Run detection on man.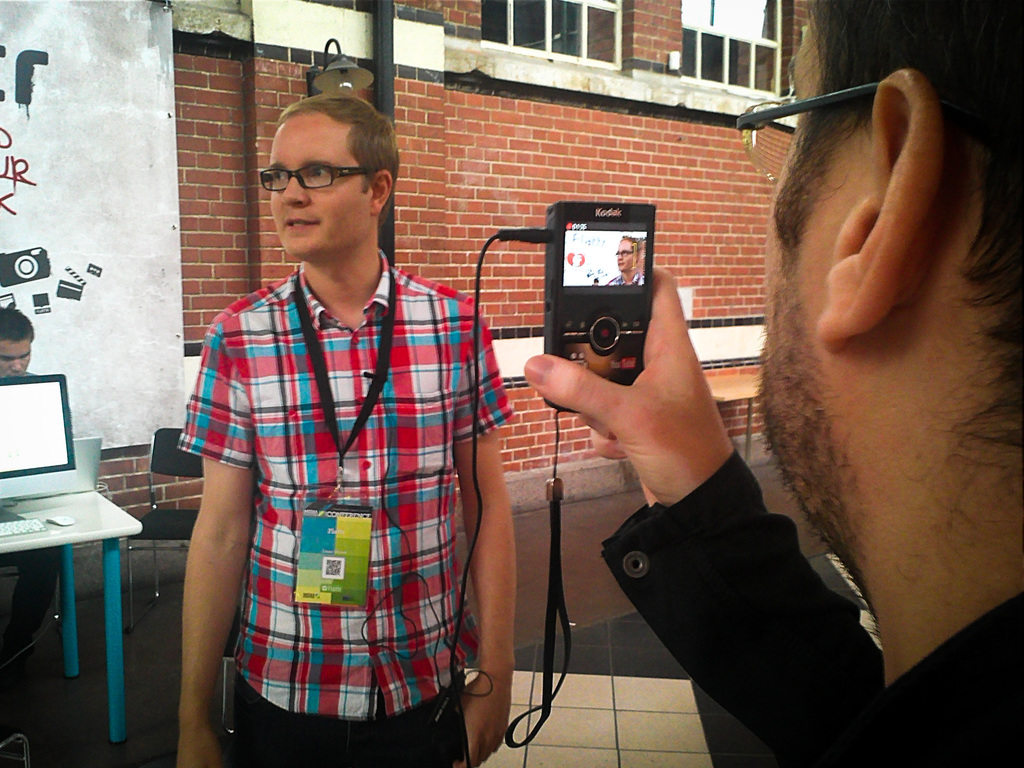
Result: locate(524, 0, 1023, 767).
